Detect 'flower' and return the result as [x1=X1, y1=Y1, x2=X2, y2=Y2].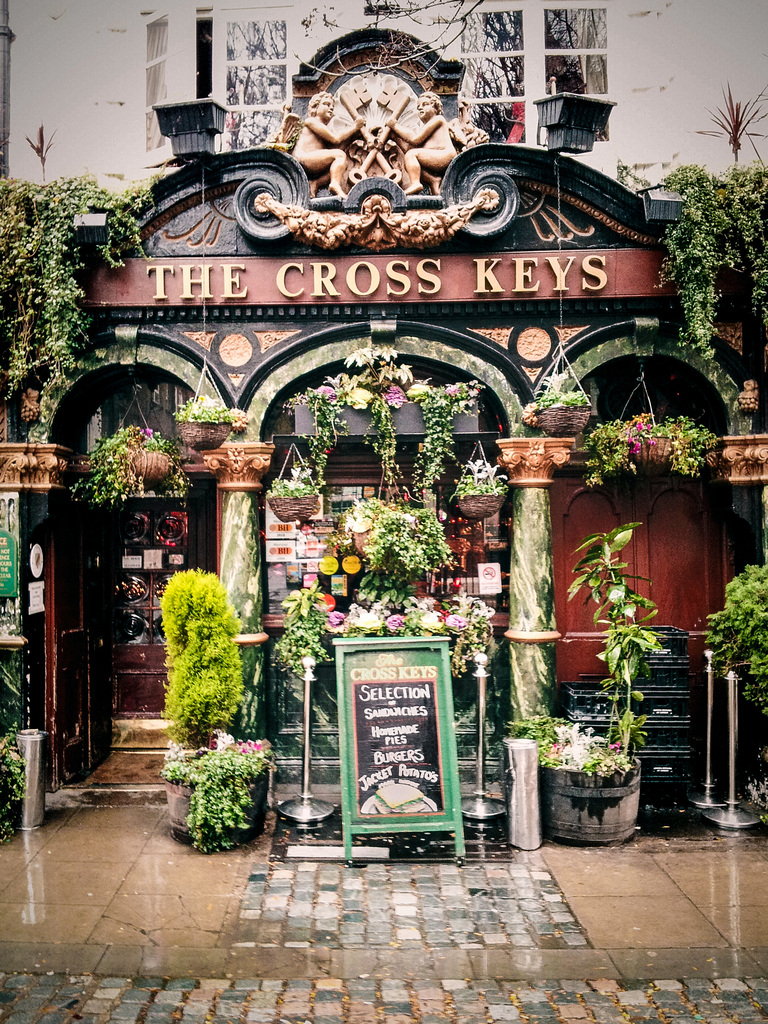
[x1=321, y1=376, x2=359, y2=409].
